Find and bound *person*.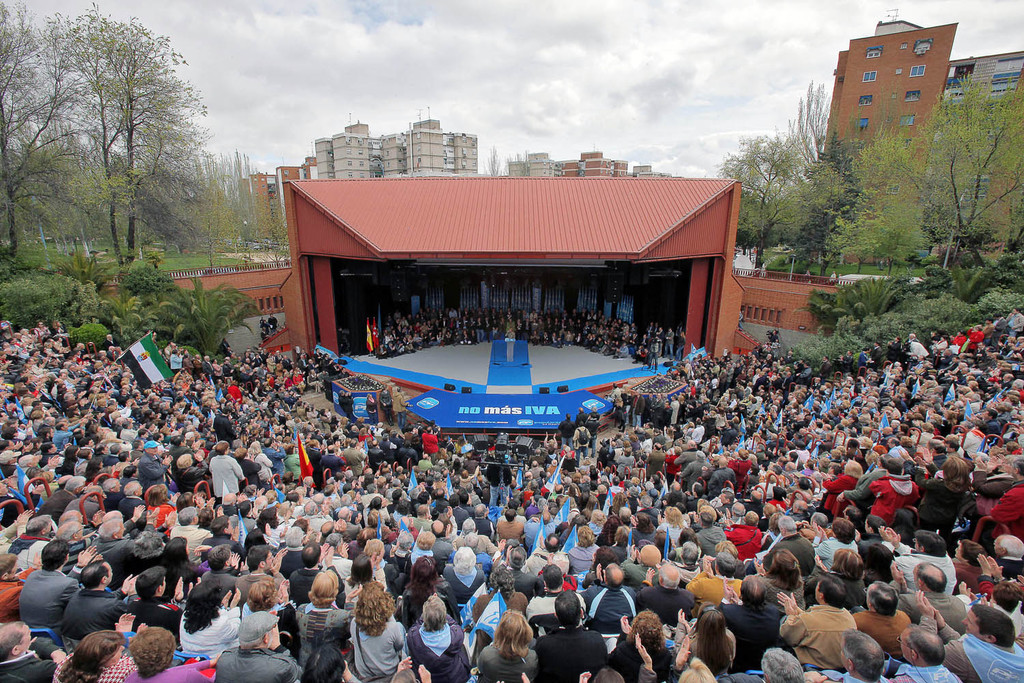
Bound: detection(321, 508, 348, 555).
